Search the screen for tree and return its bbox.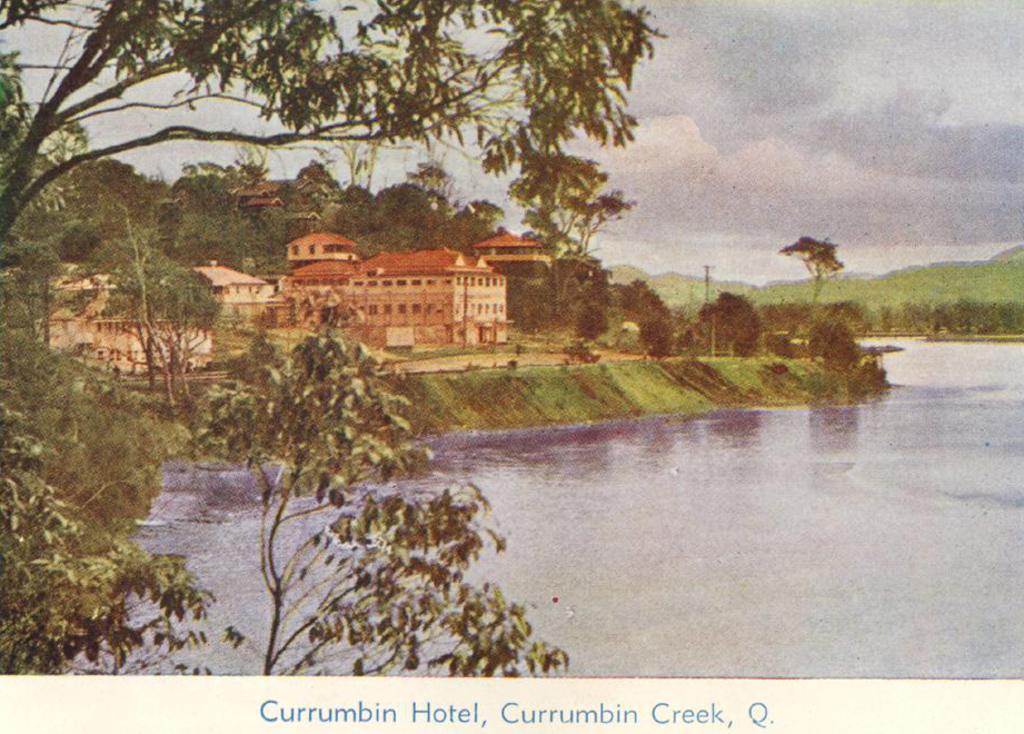
Found: 192/310/569/681.
